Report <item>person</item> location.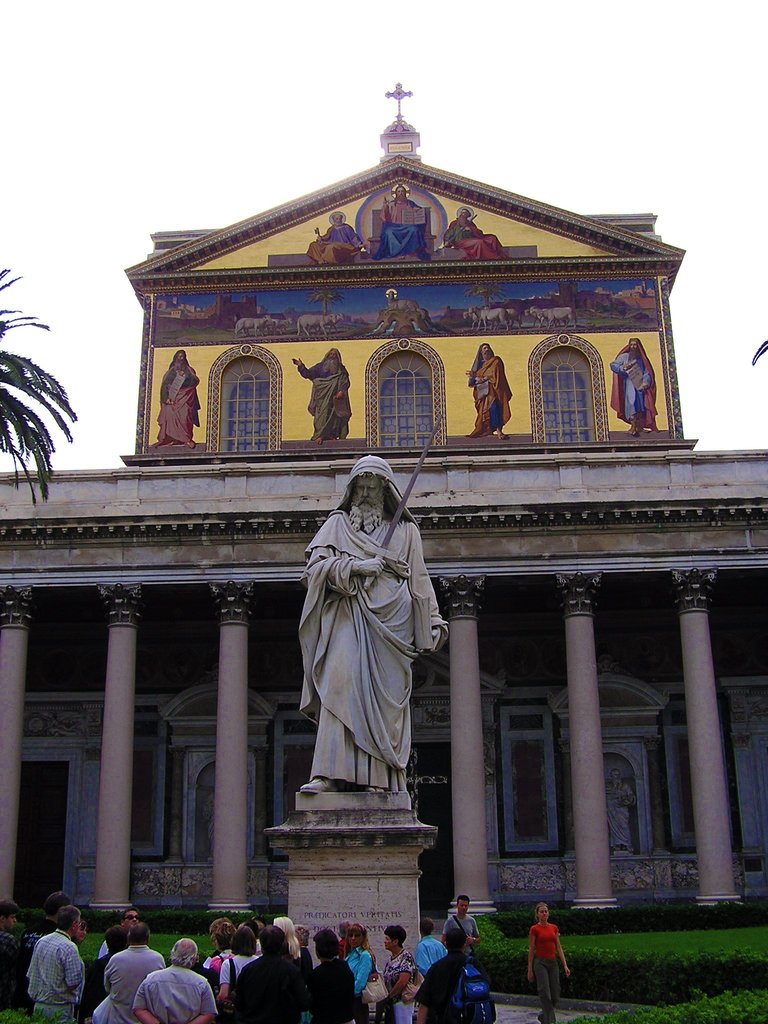
Report: 305/928/356/1023.
